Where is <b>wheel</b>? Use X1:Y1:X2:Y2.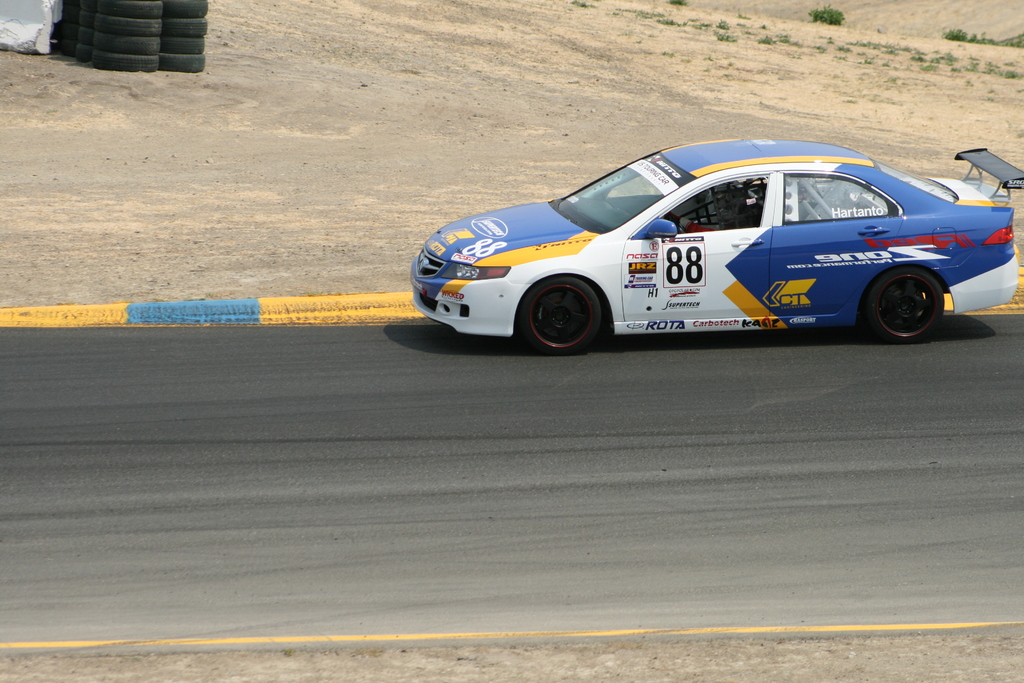
95:19:161:36.
